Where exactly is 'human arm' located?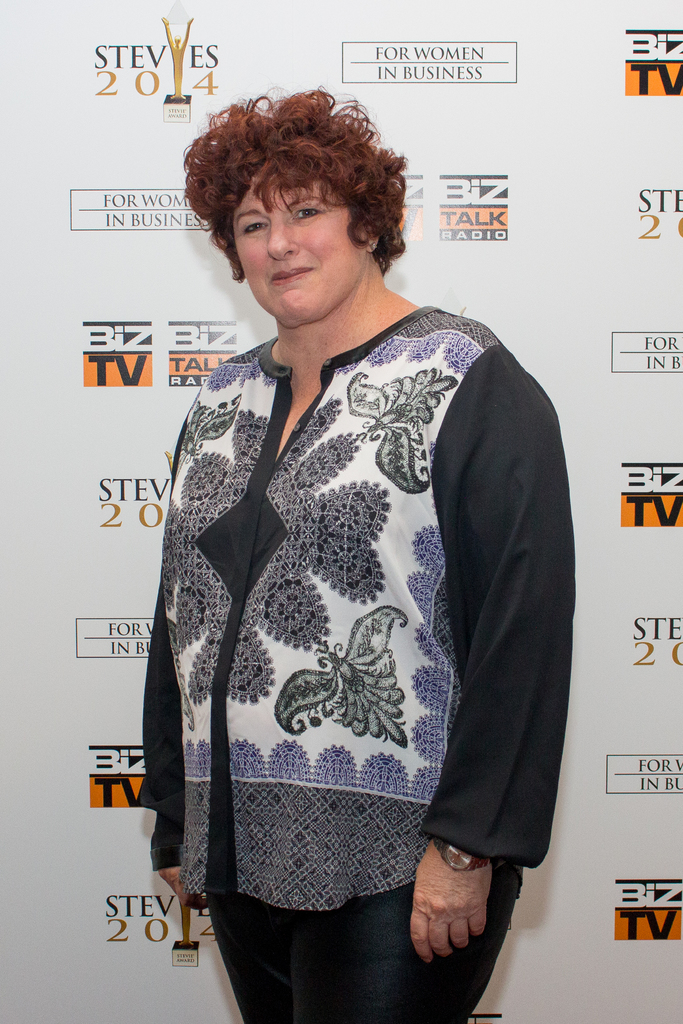
Its bounding box is rect(141, 609, 186, 898).
